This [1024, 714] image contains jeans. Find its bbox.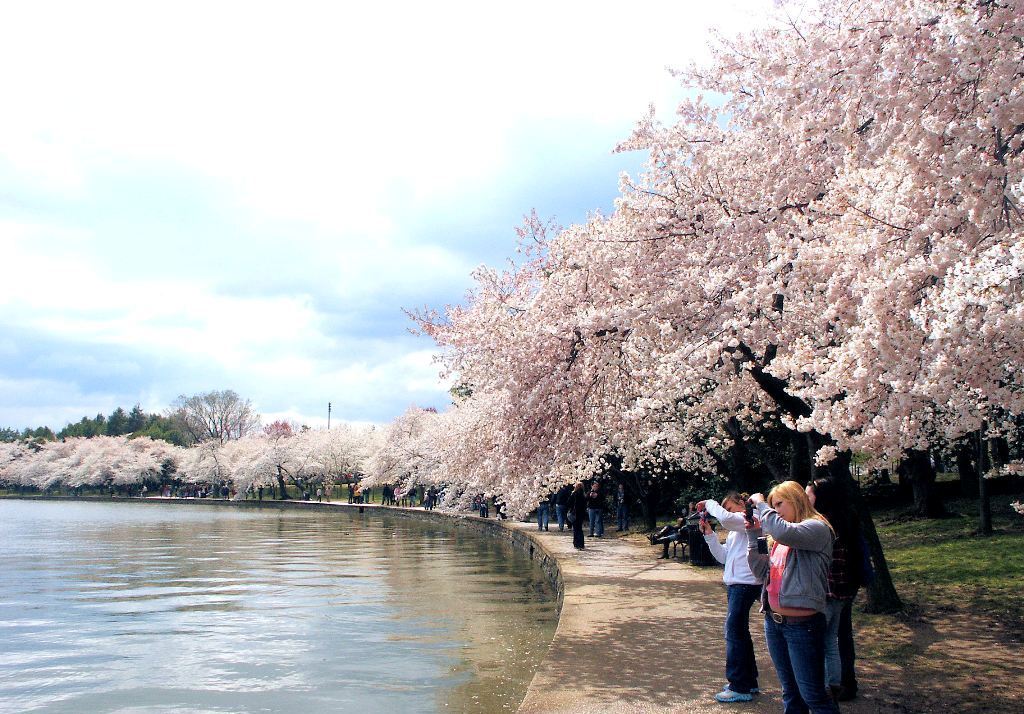
box=[537, 504, 546, 528].
